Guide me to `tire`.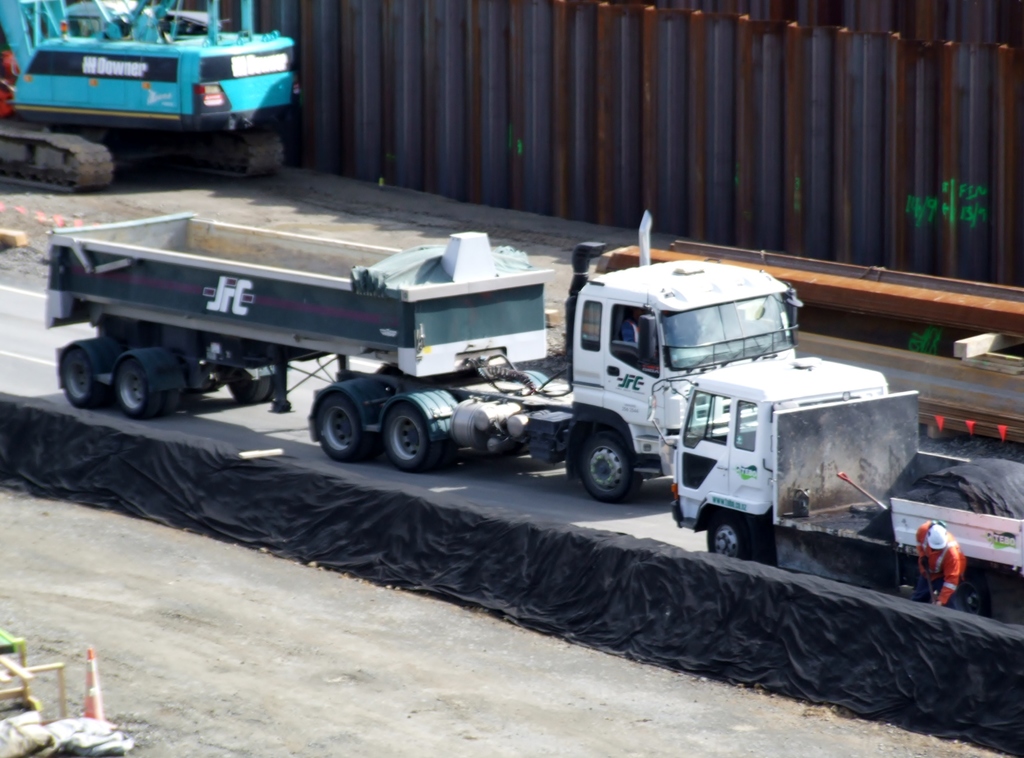
Guidance: [113,352,159,415].
